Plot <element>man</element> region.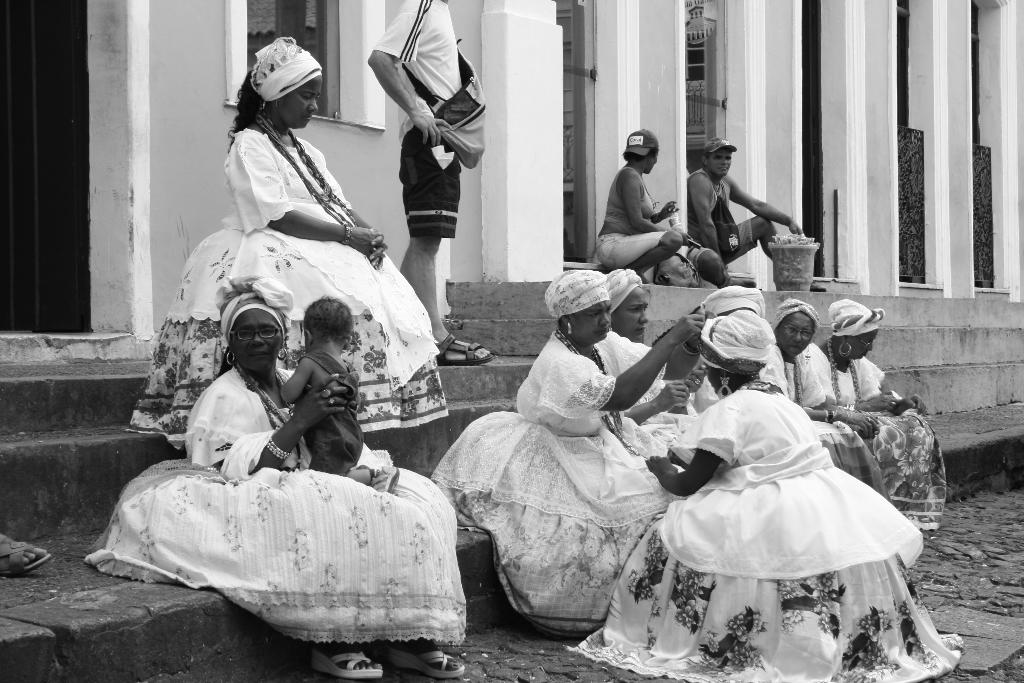
Plotted at Rect(687, 143, 803, 288).
